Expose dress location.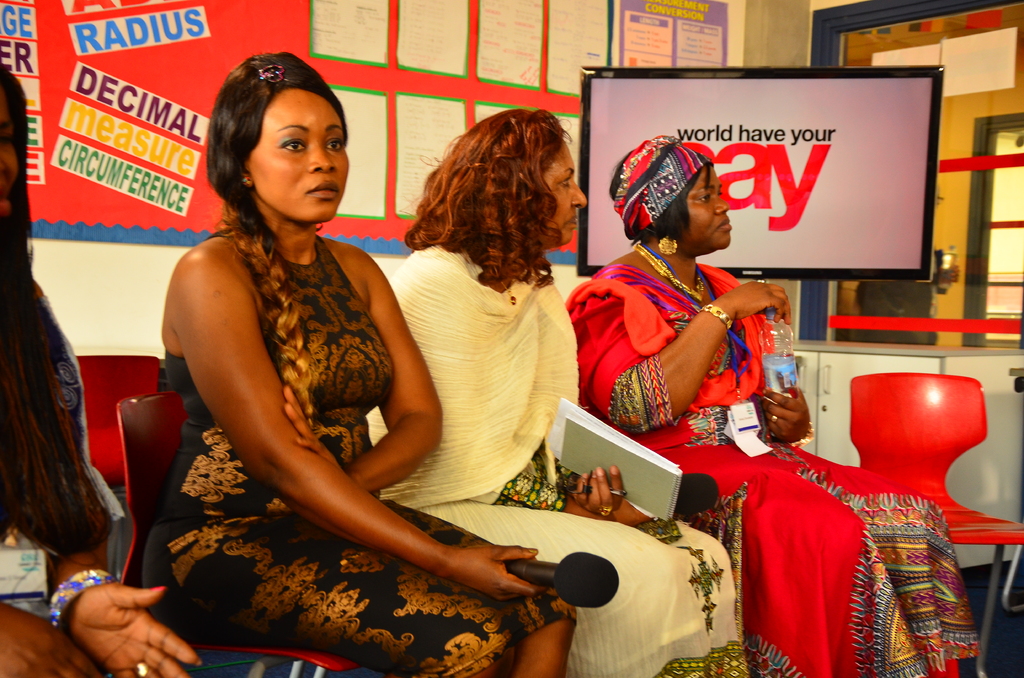
Exposed at bbox=[563, 256, 982, 677].
